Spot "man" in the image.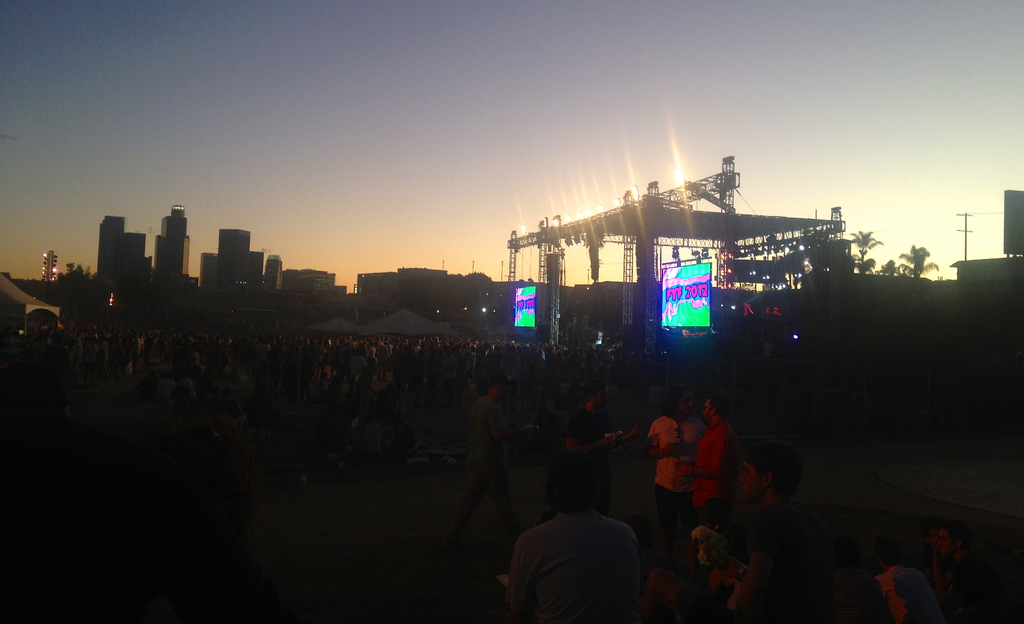
"man" found at bbox(440, 366, 540, 591).
